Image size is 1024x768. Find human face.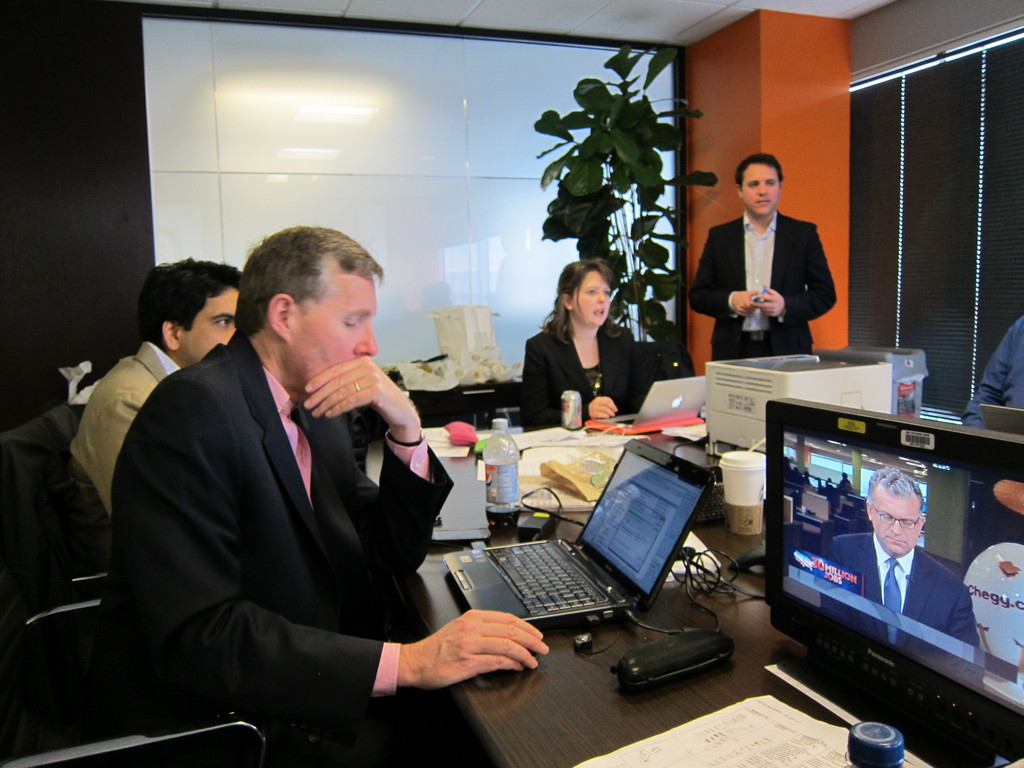
locate(567, 268, 612, 328).
